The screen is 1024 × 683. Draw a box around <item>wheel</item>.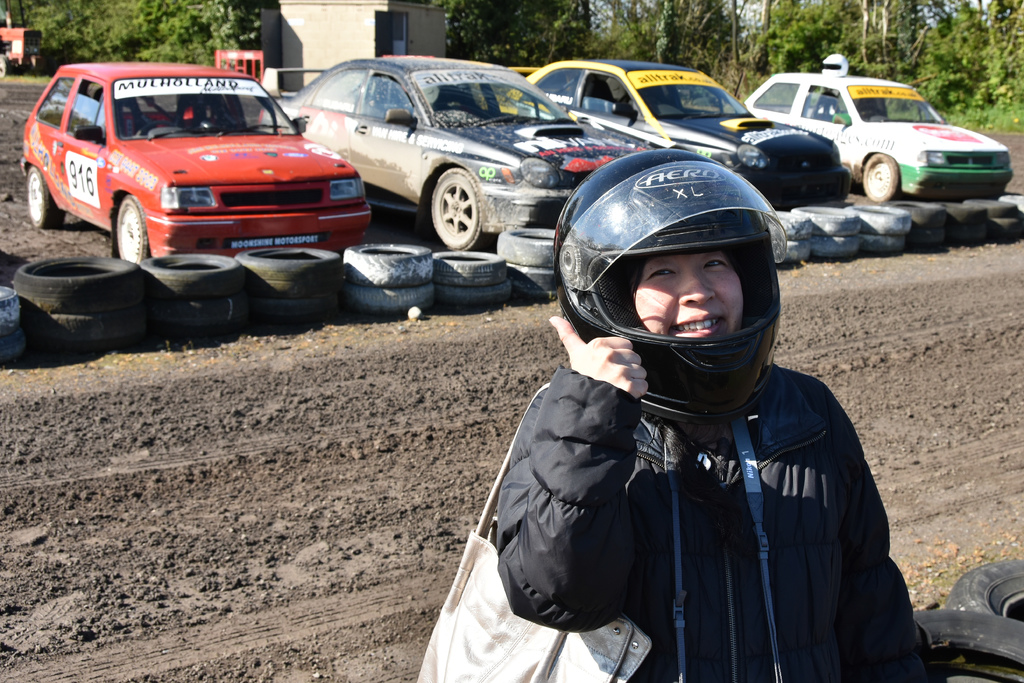
[860, 149, 897, 201].
